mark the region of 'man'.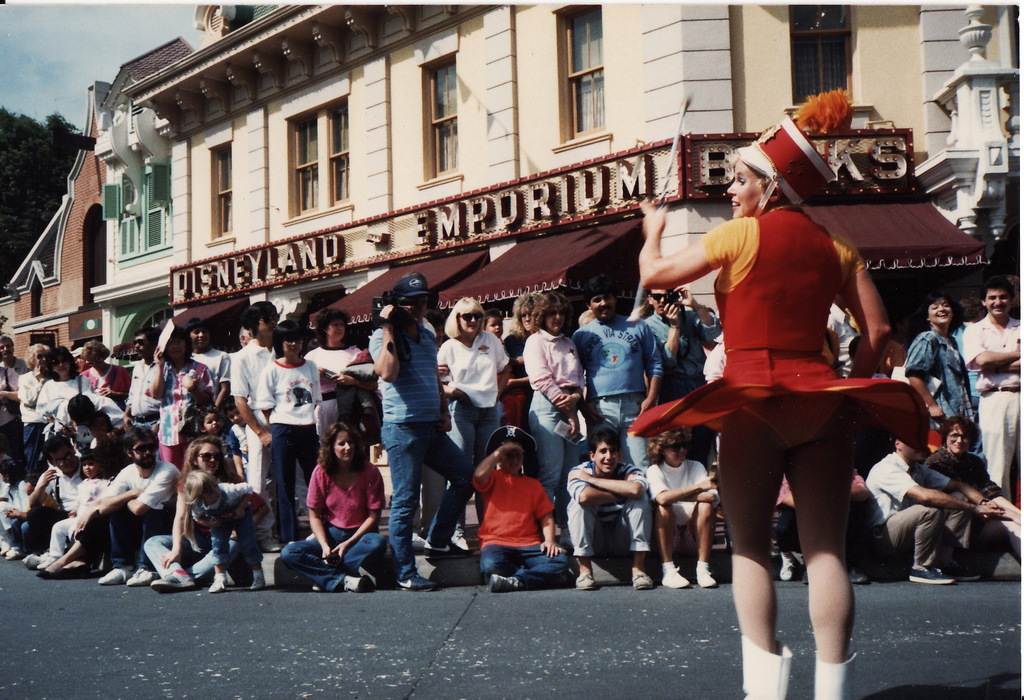
Region: {"x1": 122, "y1": 325, "x2": 162, "y2": 457}.
